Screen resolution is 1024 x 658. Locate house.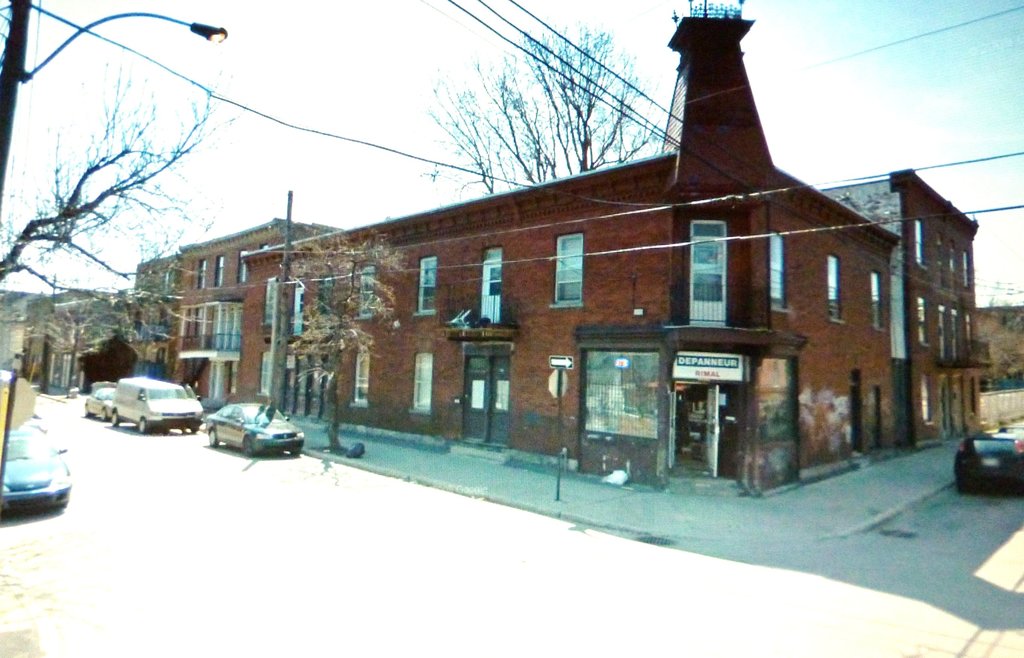
left=49, top=287, right=124, bottom=395.
